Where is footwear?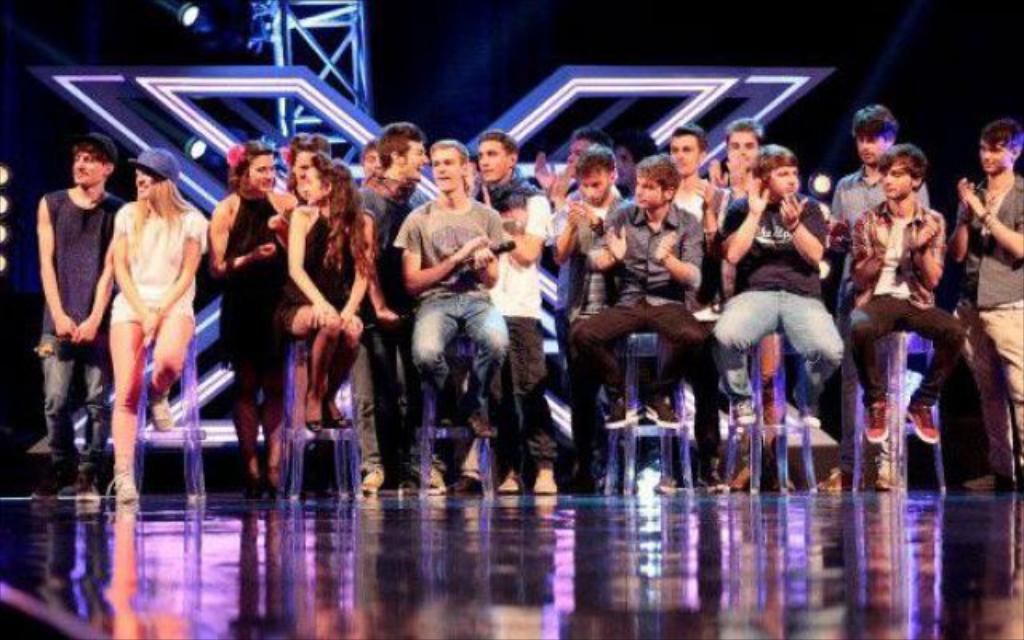
pyautogui.locateOnScreen(698, 456, 734, 493).
